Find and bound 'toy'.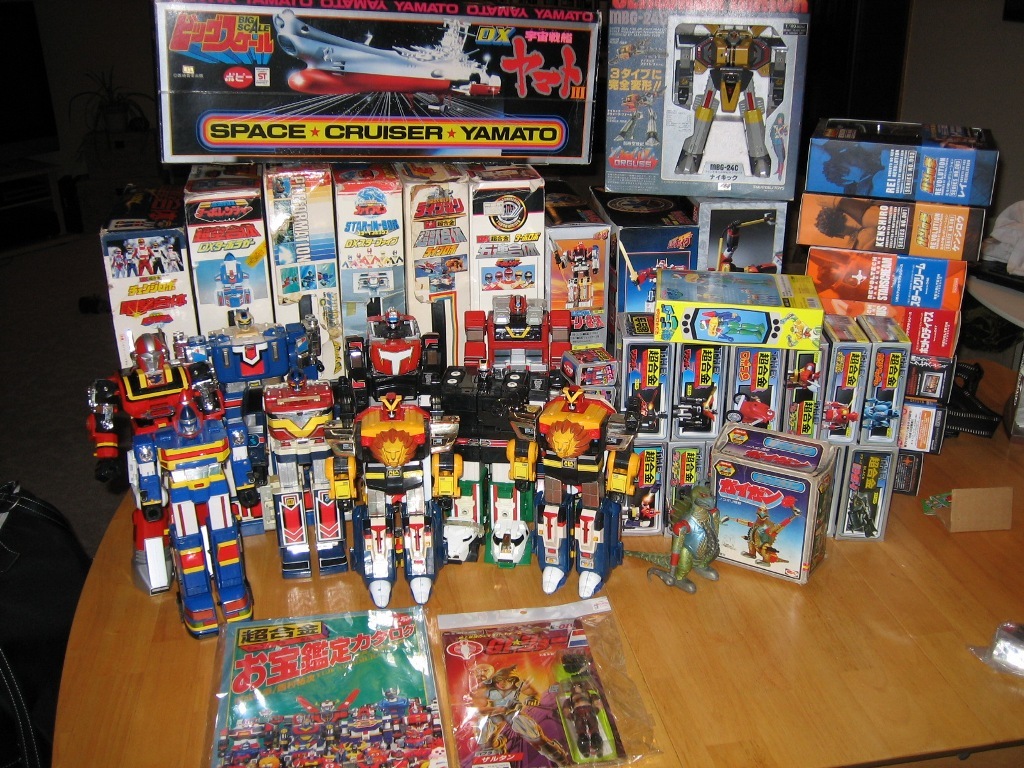
Bound: detection(807, 136, 897, 204).
